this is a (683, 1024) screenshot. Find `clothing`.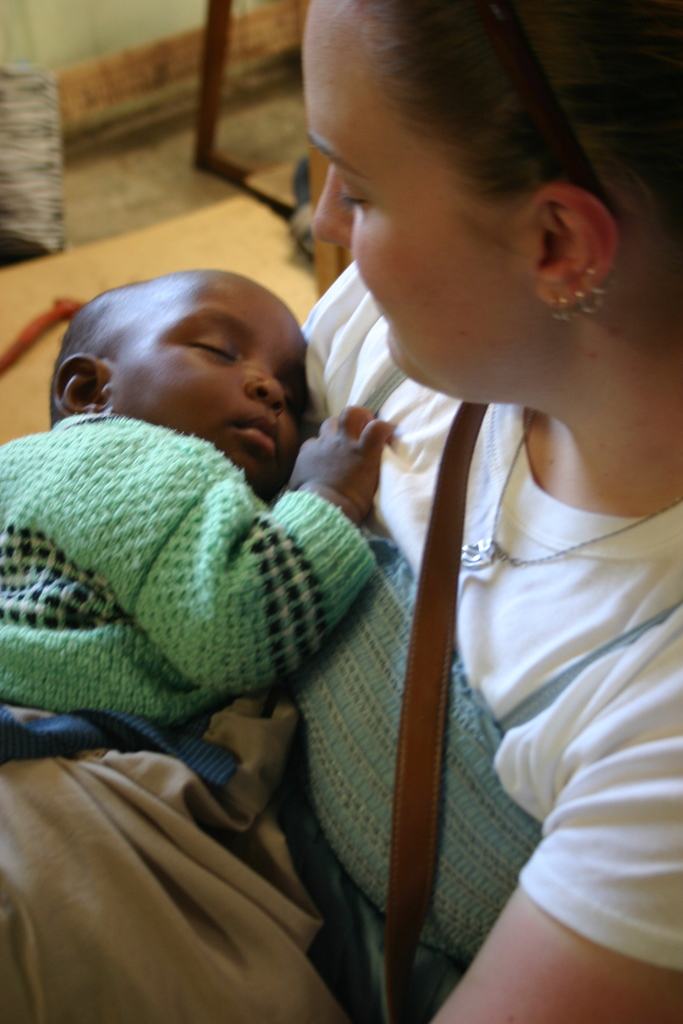
Bounding box: left=304, top=263, right=677, bottom=989.
